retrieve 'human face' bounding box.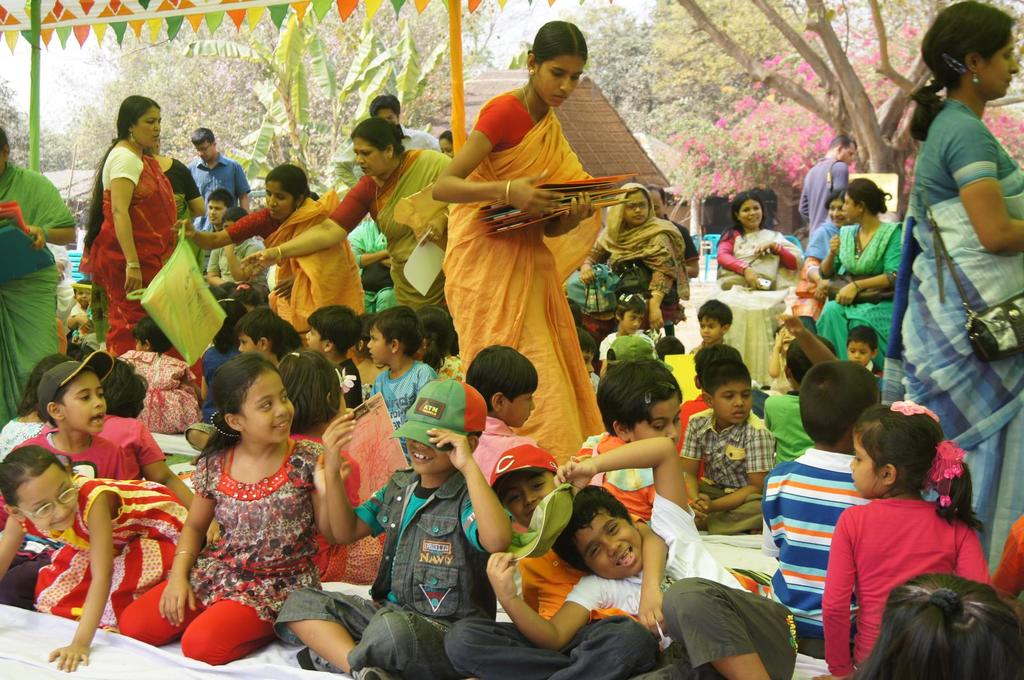
Bounding box: <bbox>439, 136, 456, 159</bbox>.
